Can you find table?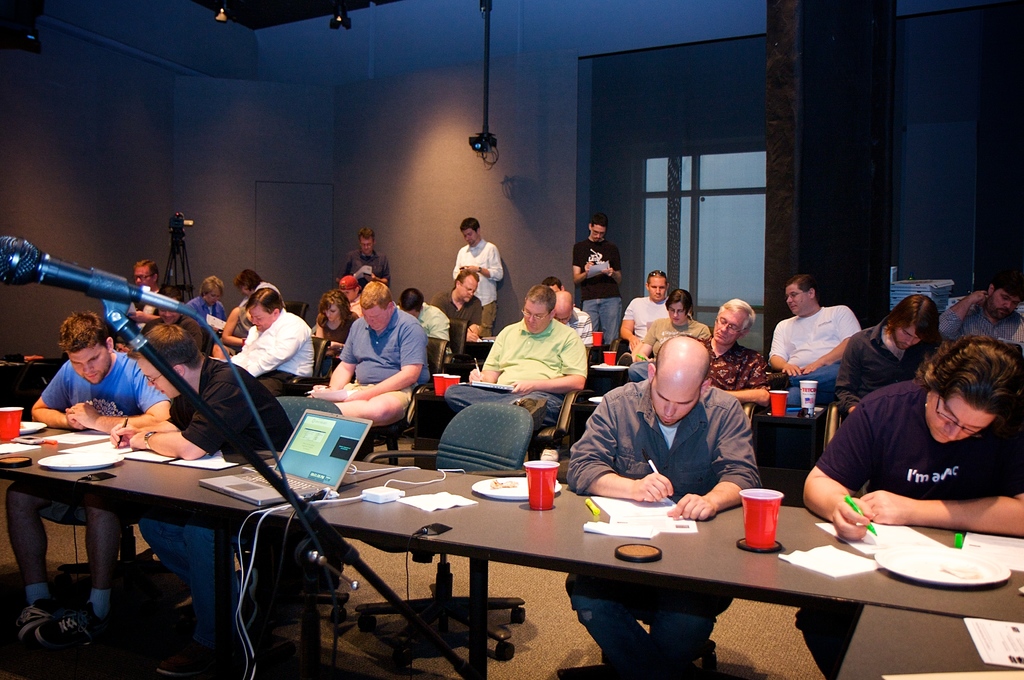
Yes, bounding box: (260, 465, 1023, 624).
